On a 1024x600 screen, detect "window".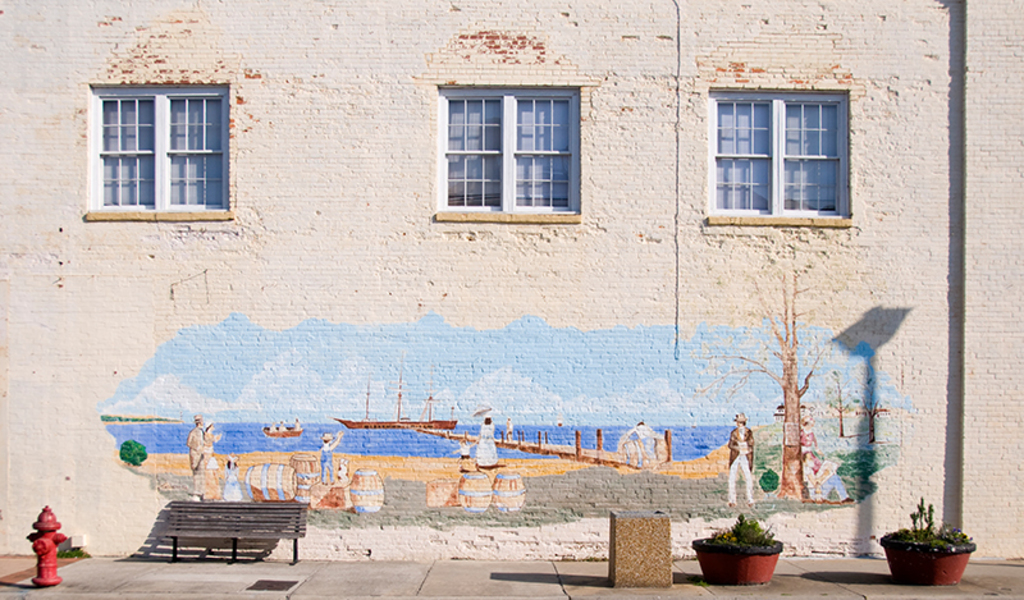
x1=703 y1=79 x2=852 y2=224.
